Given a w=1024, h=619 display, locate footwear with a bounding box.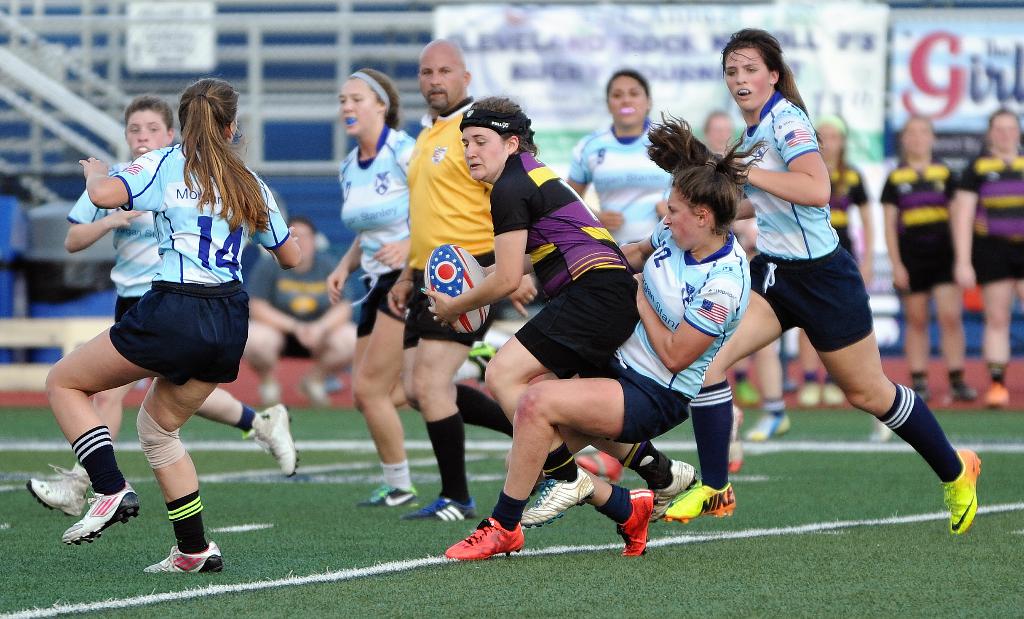
Located: 237 400 296 480.
